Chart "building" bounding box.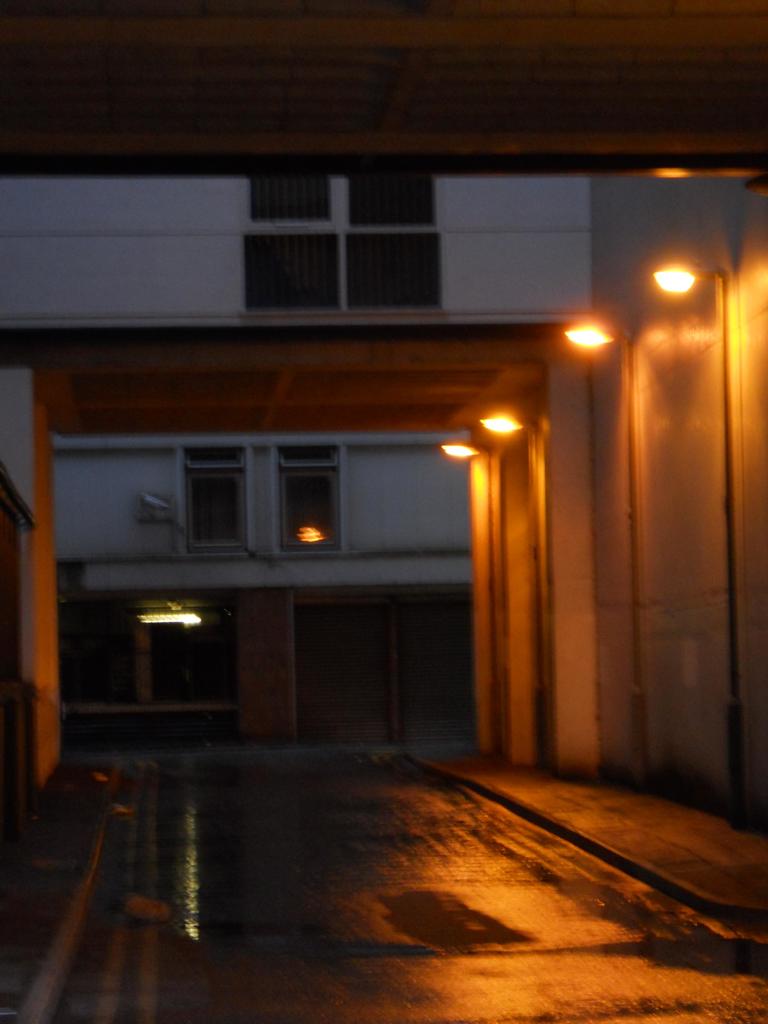
Charted: 0, 0, 767, 832.
